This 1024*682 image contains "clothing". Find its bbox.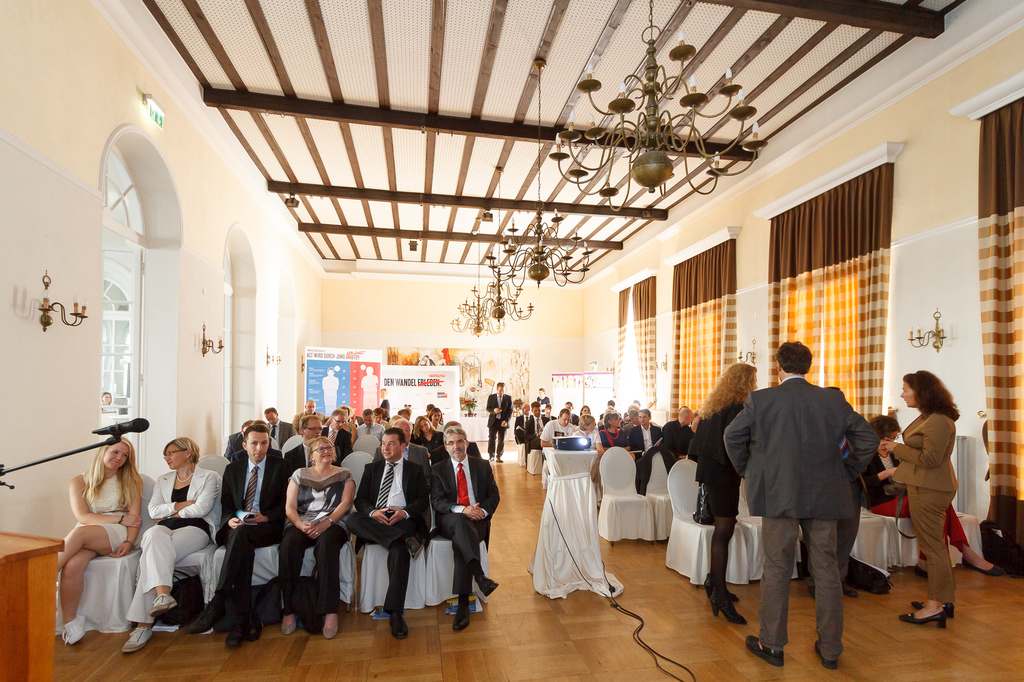
(536,395,559,408).
